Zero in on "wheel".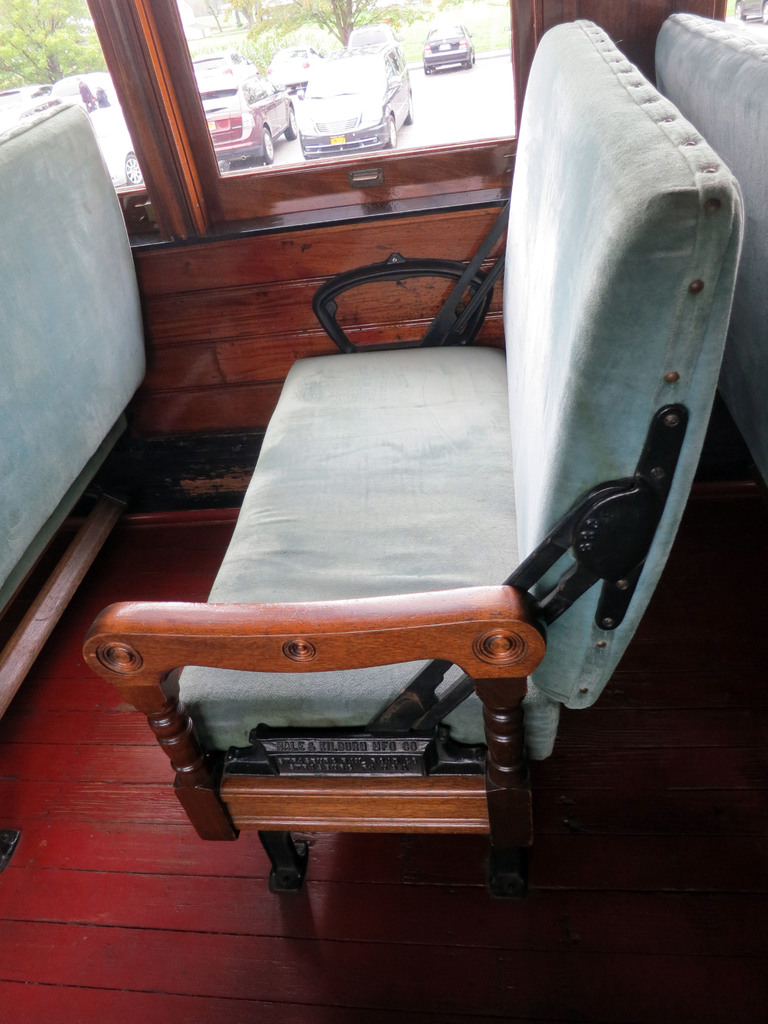
Zeroed in: (x1=261, y1=127, x2=273, y2=165).
